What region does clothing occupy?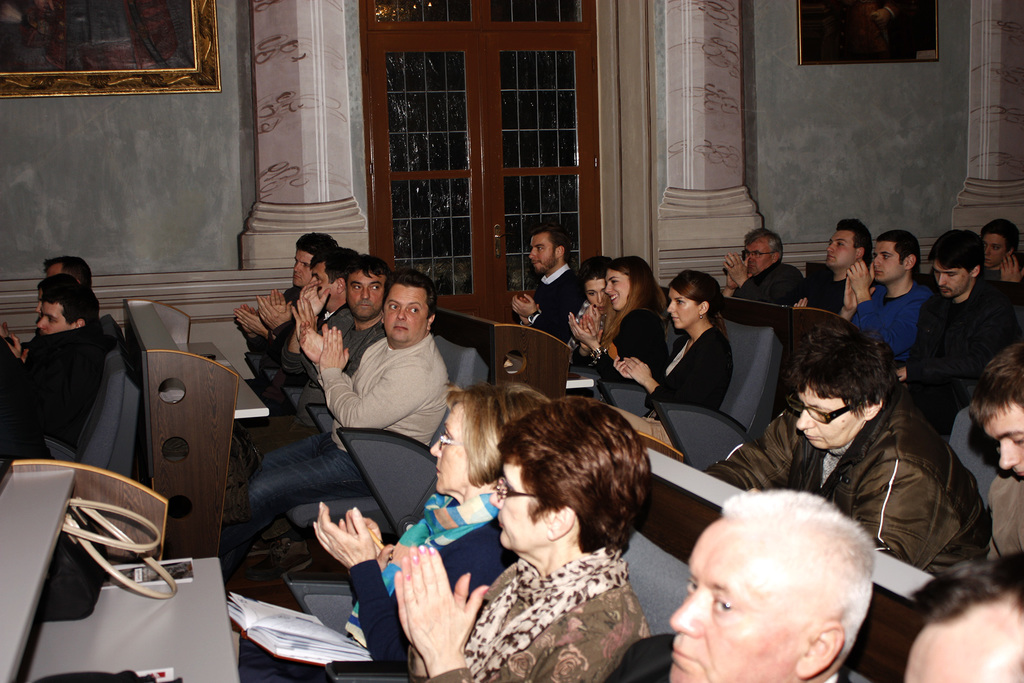
335, 481, 515, 675.
